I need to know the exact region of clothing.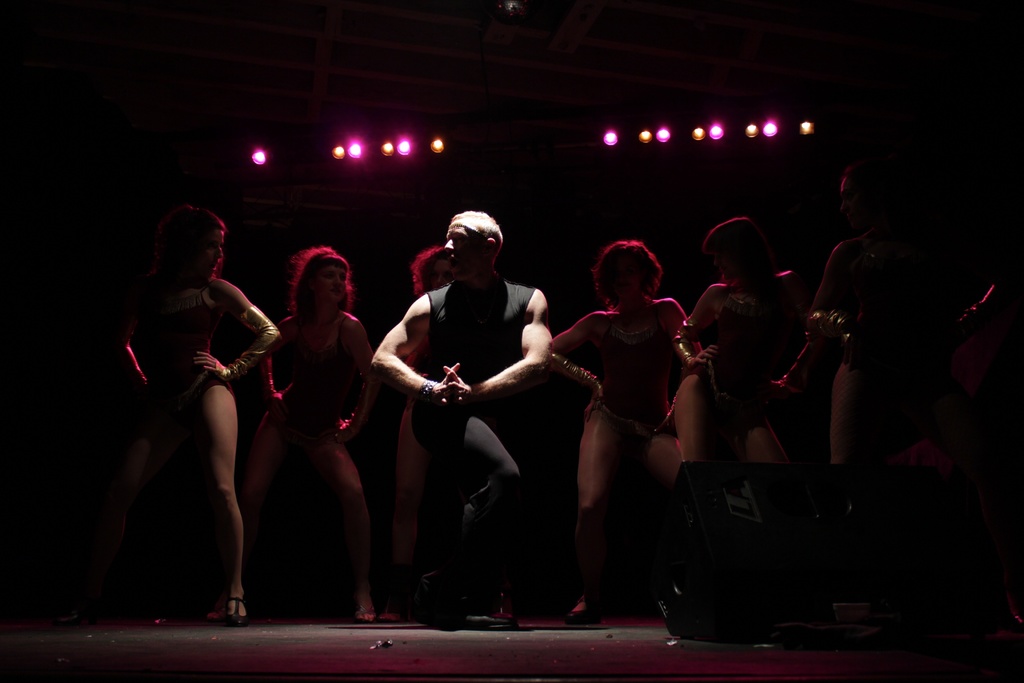
Region: [x1=257, y1=325, x2=361, y2=447].
